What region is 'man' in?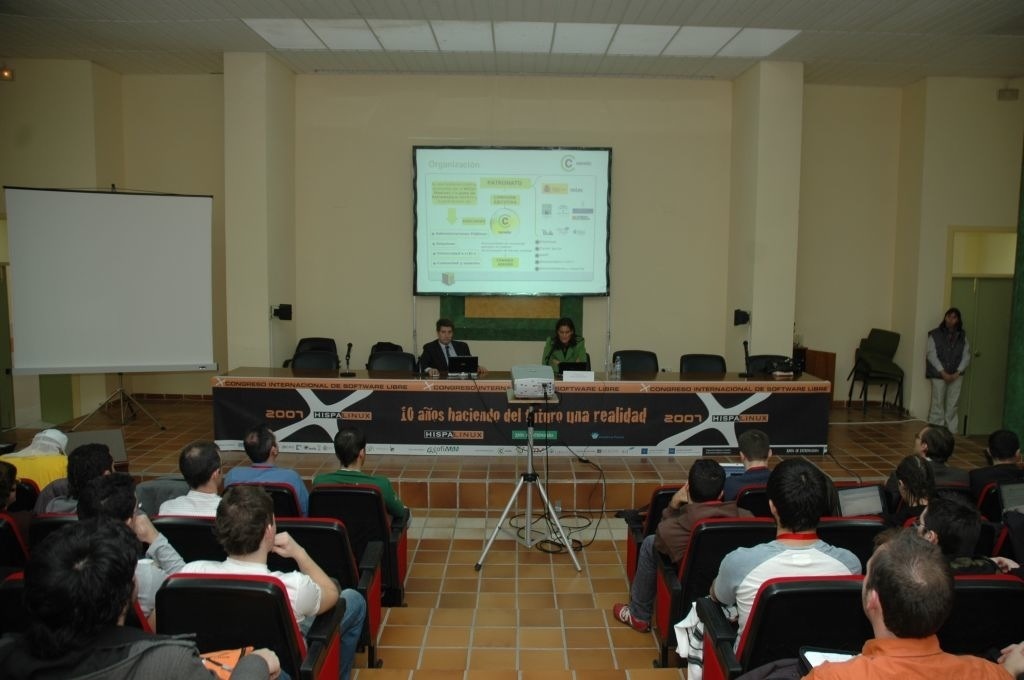
{"x1": 801, "y1": 534, "x2": 1016, "y2": 679}.
